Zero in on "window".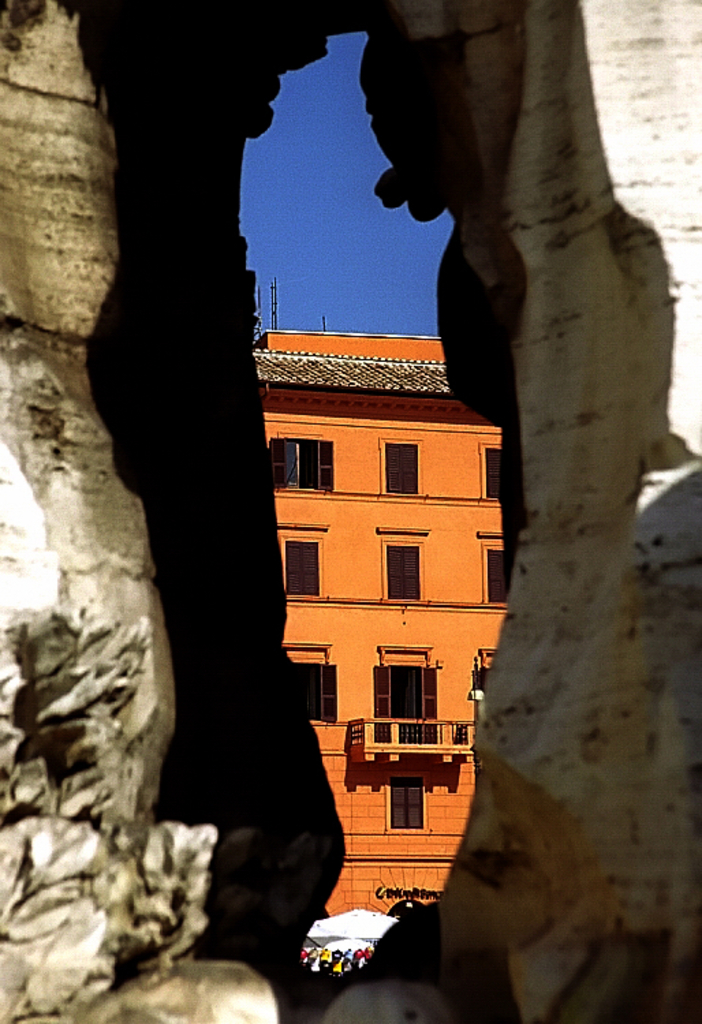
Zeroed in: x1=479 y1=524 x2=512 y2=609.
